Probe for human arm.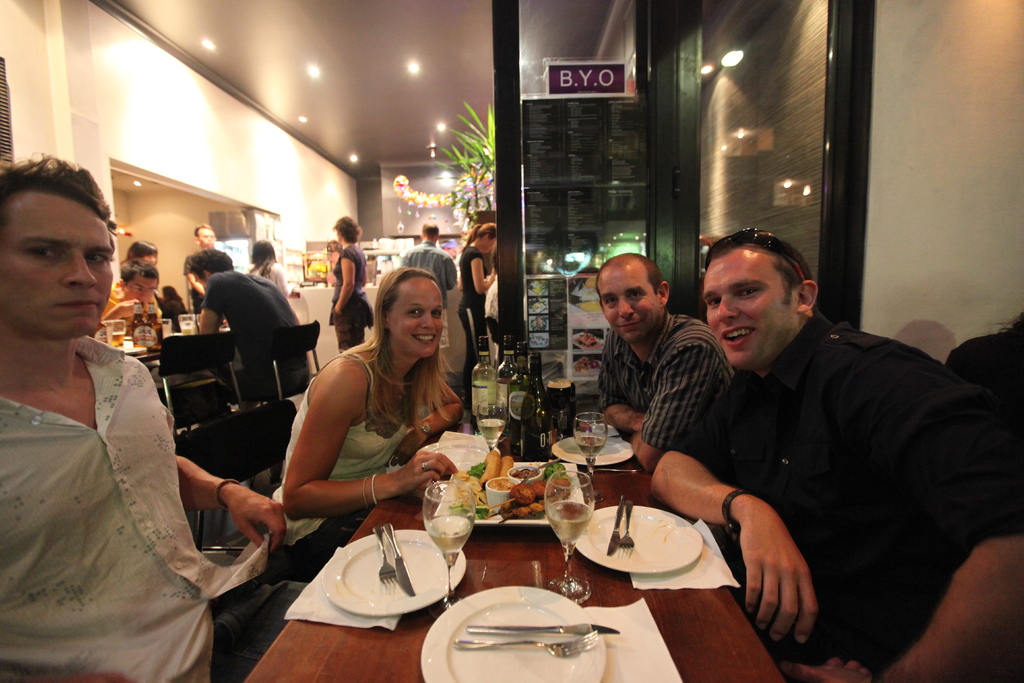
Probe result: 180 272 206 292.
